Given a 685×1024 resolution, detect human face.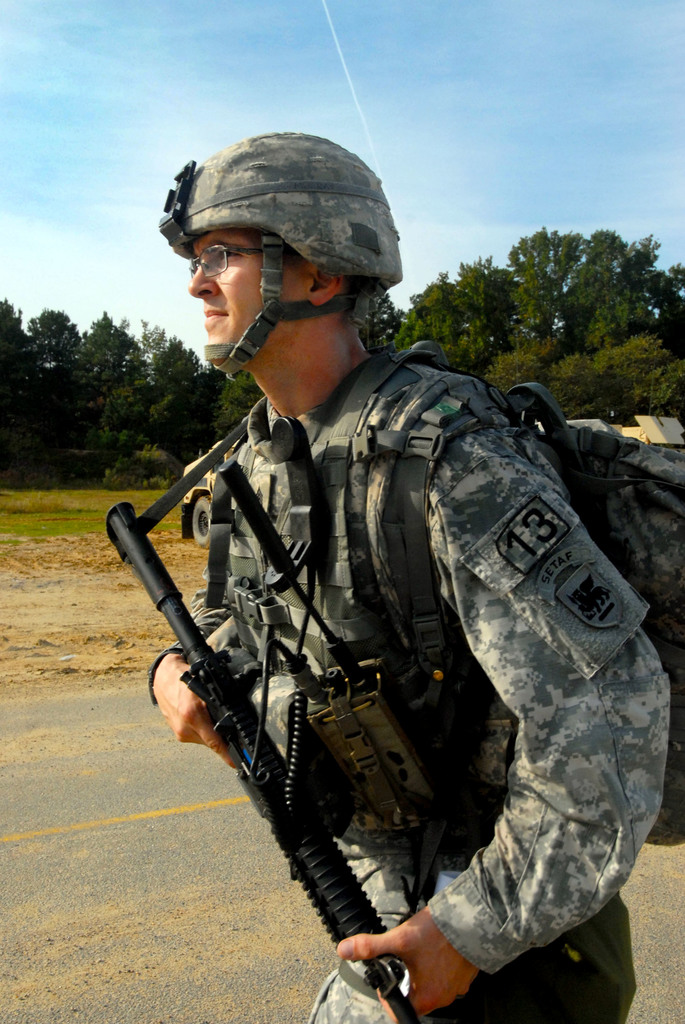
box(186, 228, 307, 366).
